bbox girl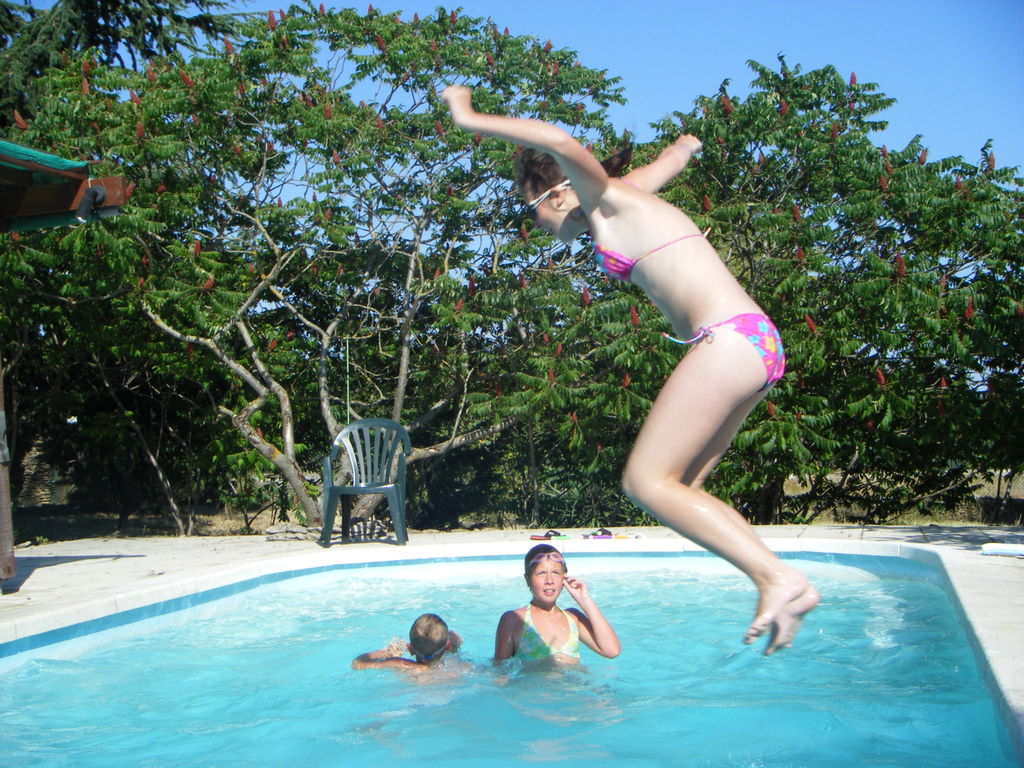
[left=442, top=79, right=819, bottom=657]
